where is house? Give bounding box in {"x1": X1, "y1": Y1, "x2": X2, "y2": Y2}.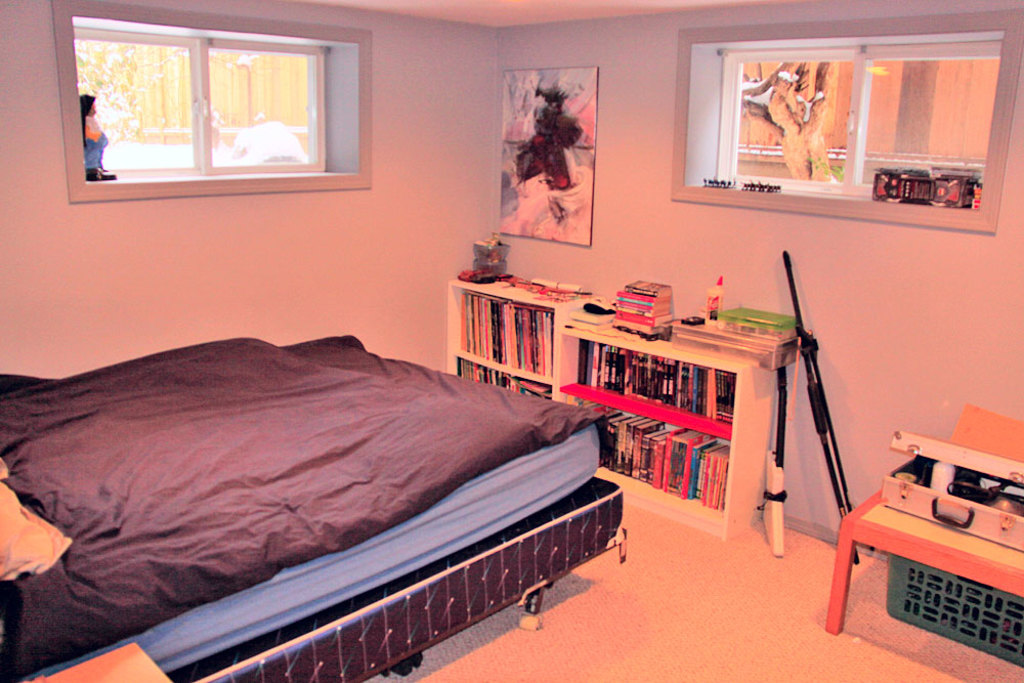
{"x1": 0, "y1": 0, "x2": 1023, "y2": 682}.
